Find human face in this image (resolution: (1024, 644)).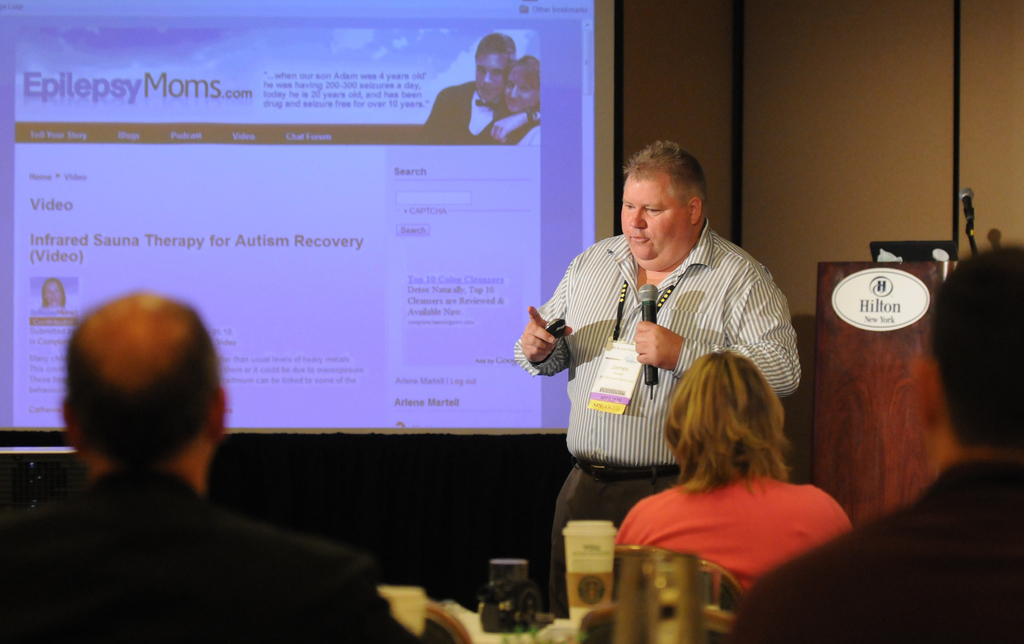
select_region(477, 48, 505, 99).
